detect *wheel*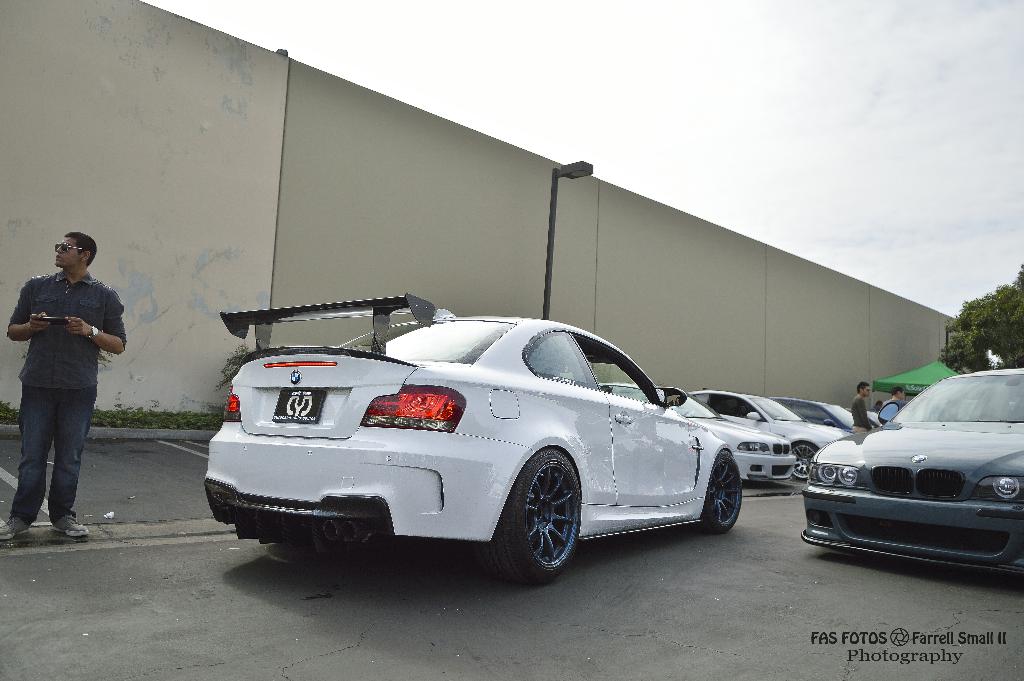
bbox=(483, 448, 586, 582)
